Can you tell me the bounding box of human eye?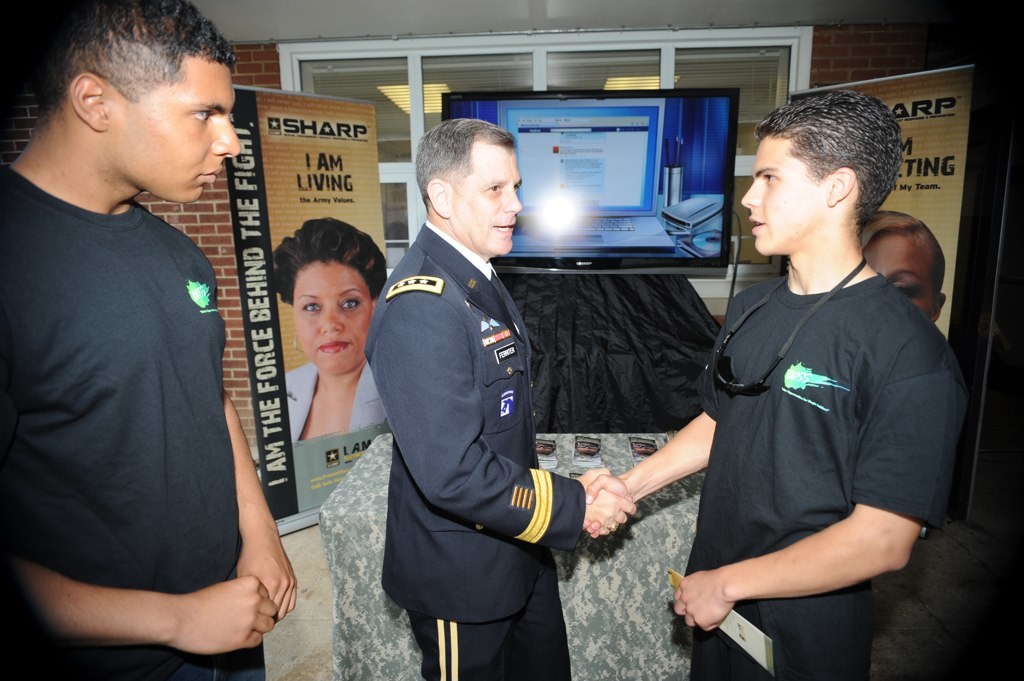
rect(894, 278, 922, 300).
